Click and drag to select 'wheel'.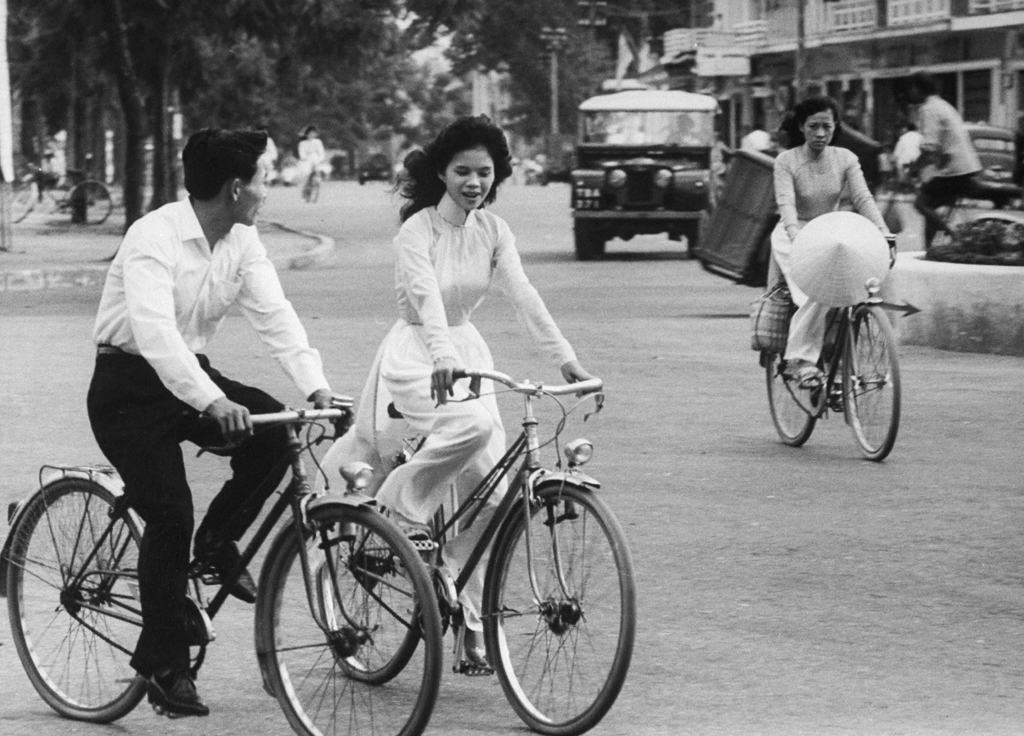
Selection: crop(262, 500, 440, 735).
